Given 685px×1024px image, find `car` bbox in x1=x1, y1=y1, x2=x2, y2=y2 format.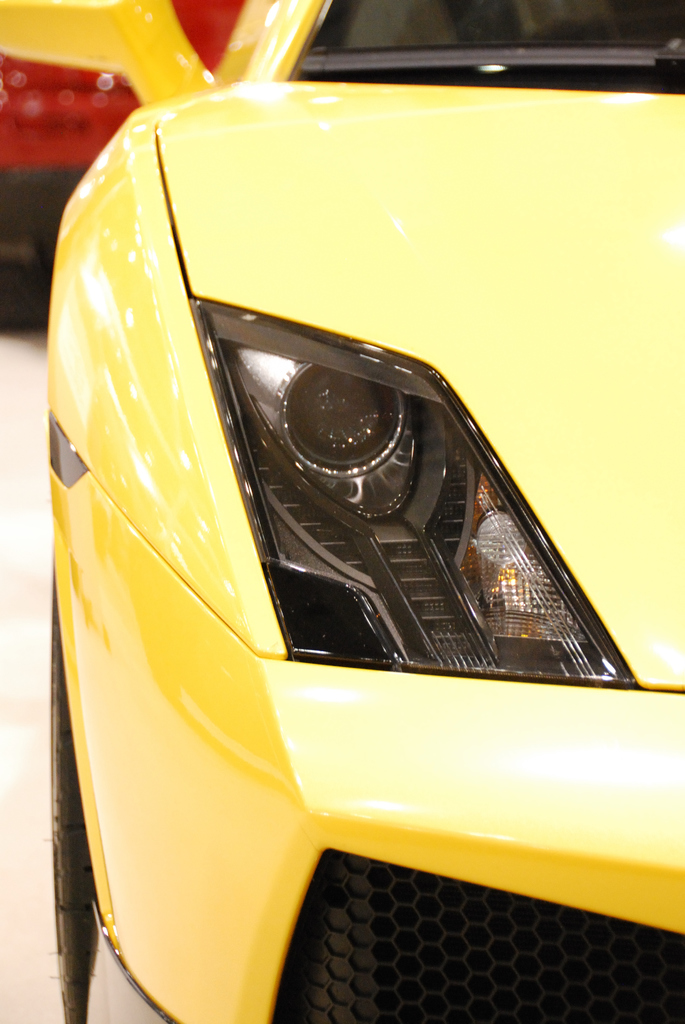
x1=0, y1=0, x2=684, y2=1023.
